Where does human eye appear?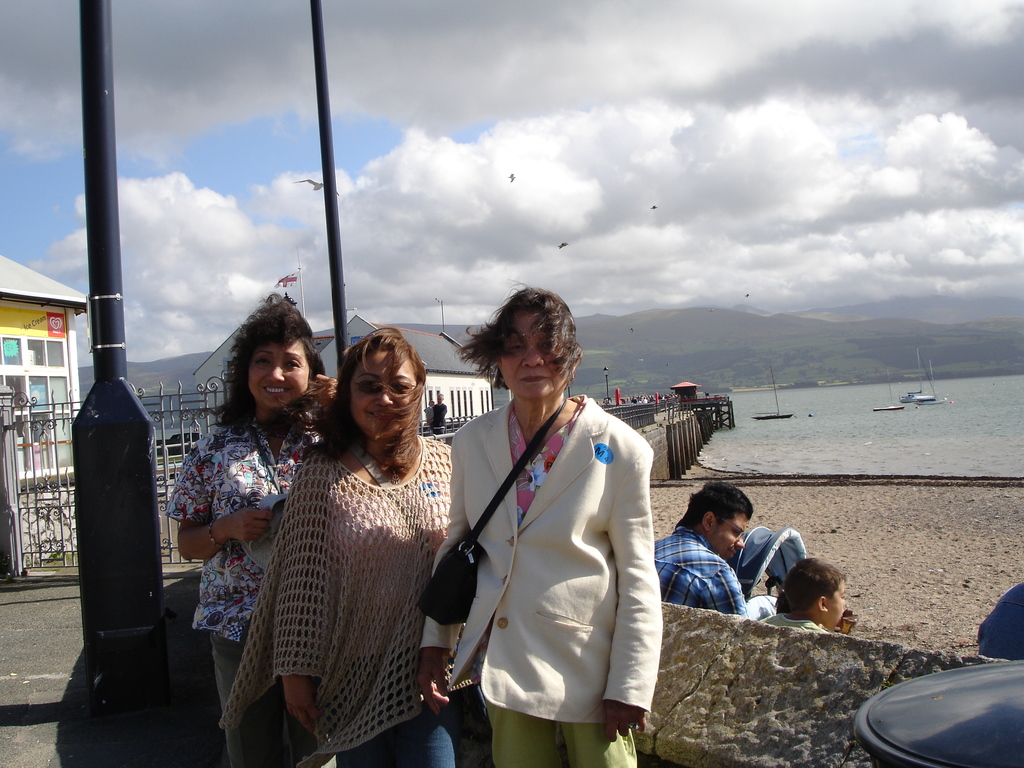
Appears at box=[361, 381, 376, 390].
